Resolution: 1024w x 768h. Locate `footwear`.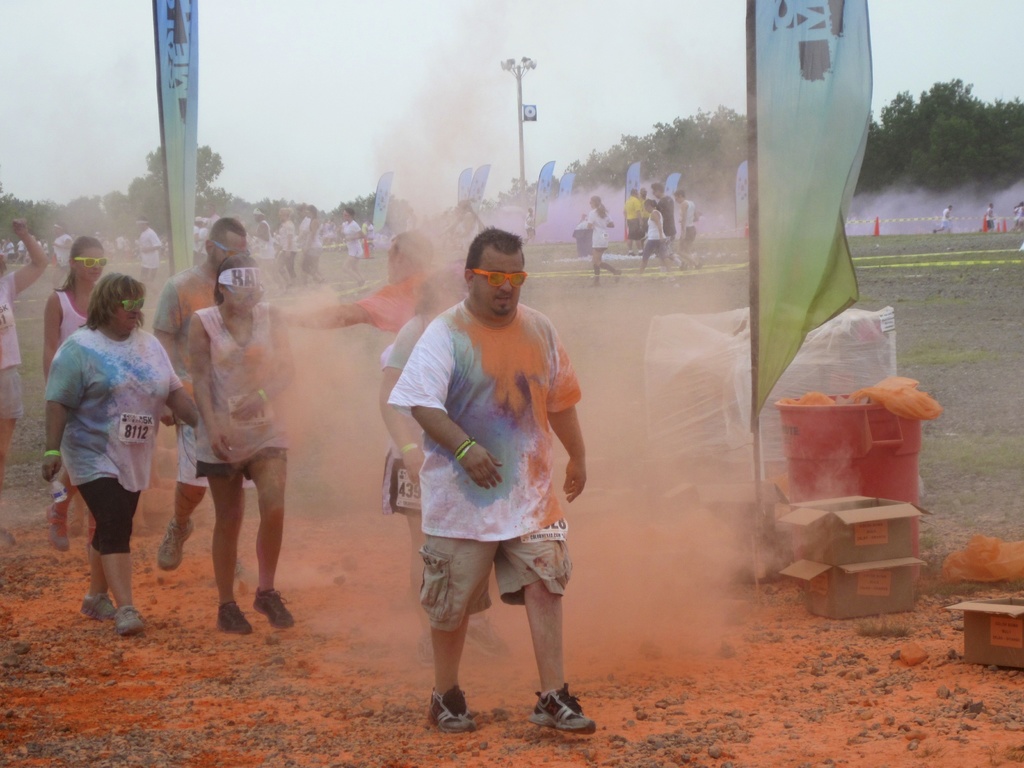
[left=154, top=511, right=195, bottom=576].
